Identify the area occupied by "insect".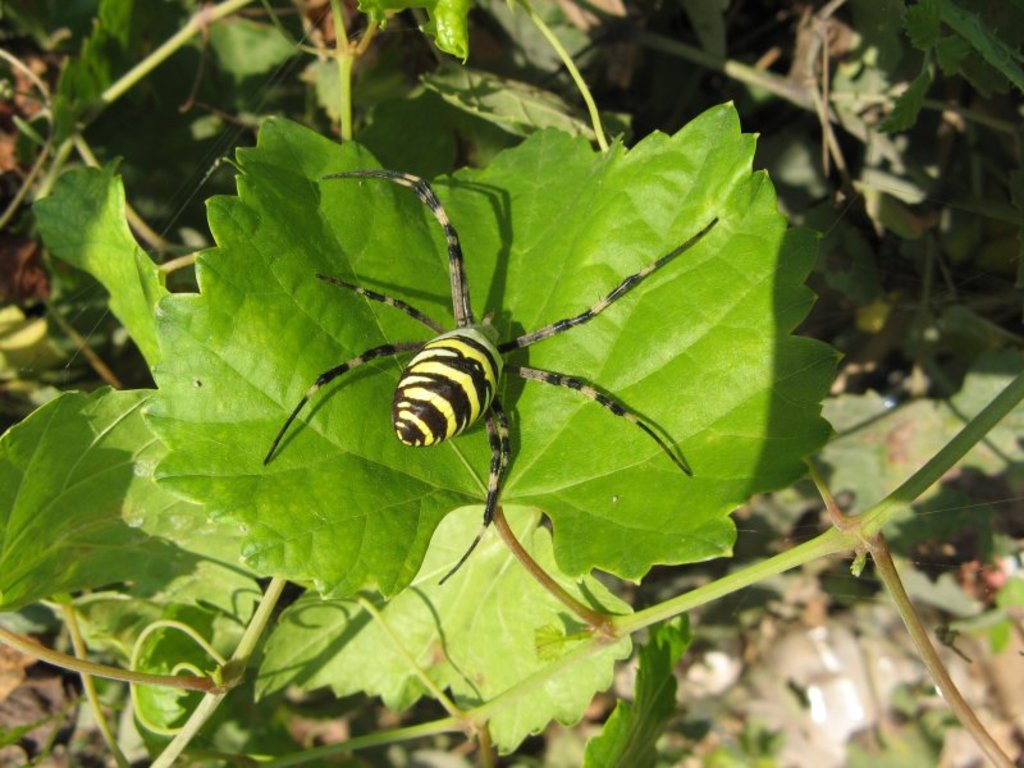
Area: l=257, t=170, r=722, b=588.
